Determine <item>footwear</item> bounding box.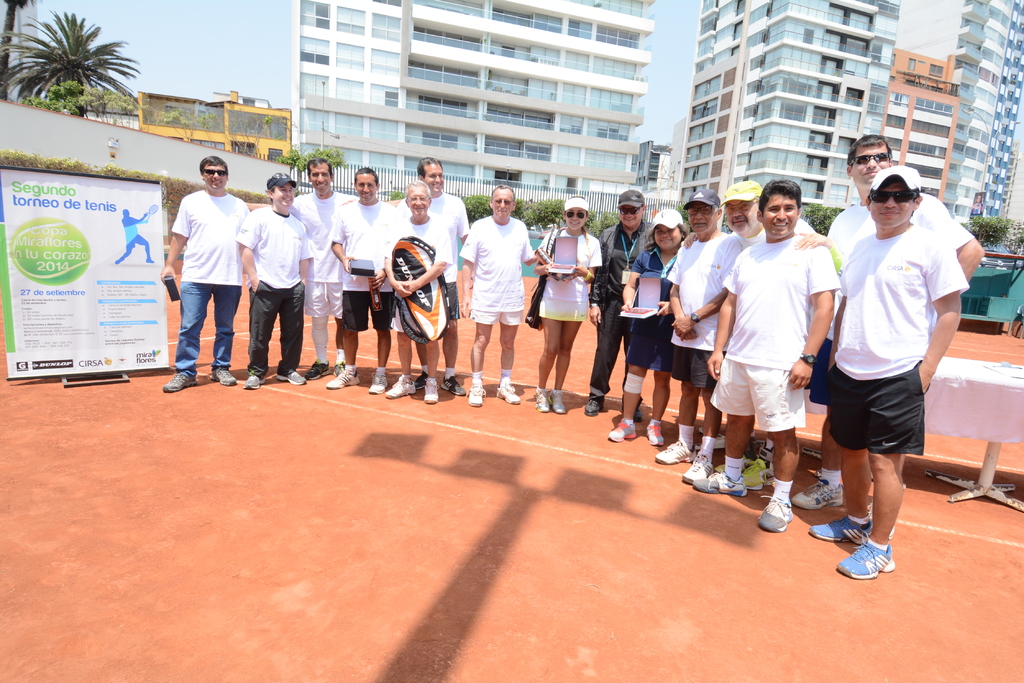
Determined: 698/462/748/497.
